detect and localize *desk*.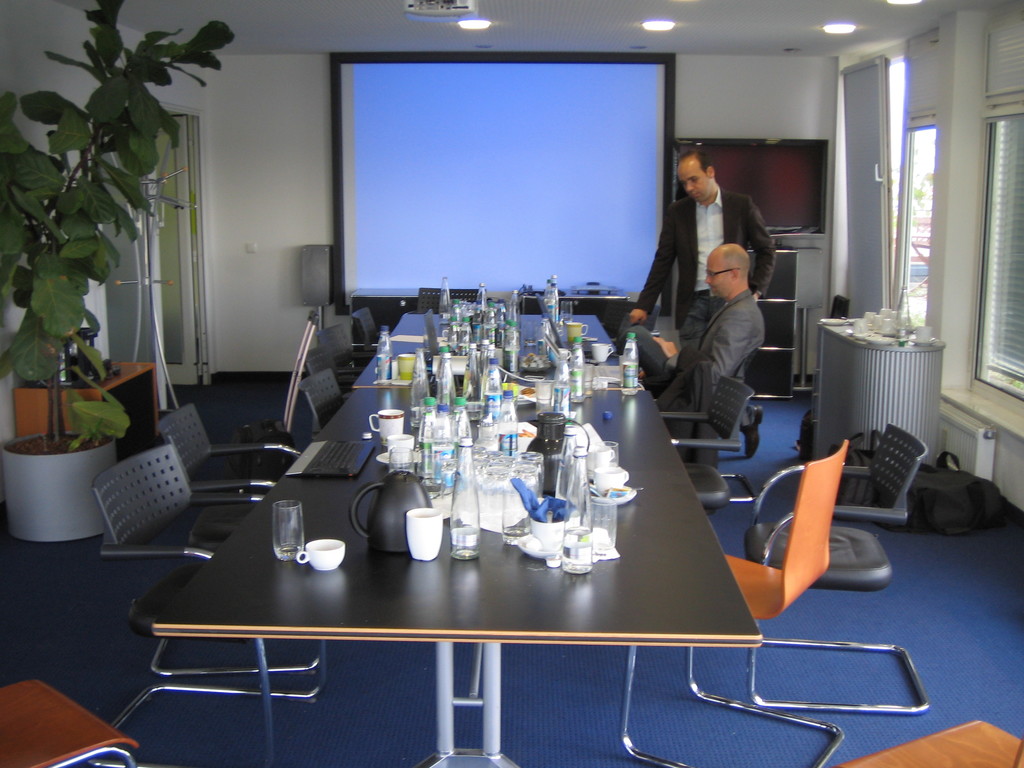
Localized at [154, 311, 760, 764].
